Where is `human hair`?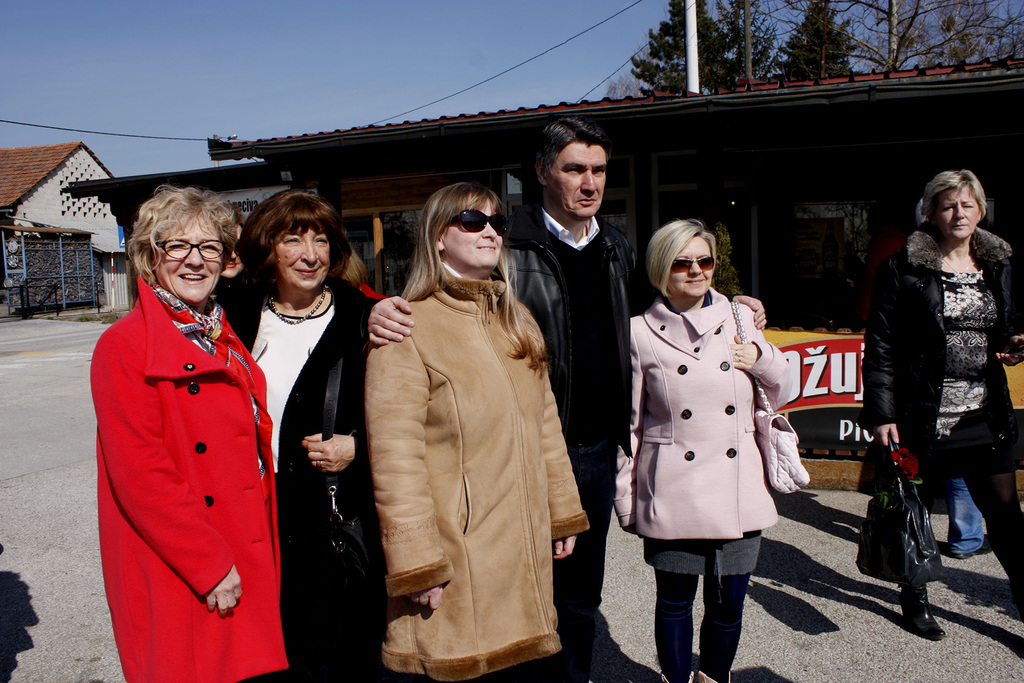
l=397, t=182, r=551, b=377.
